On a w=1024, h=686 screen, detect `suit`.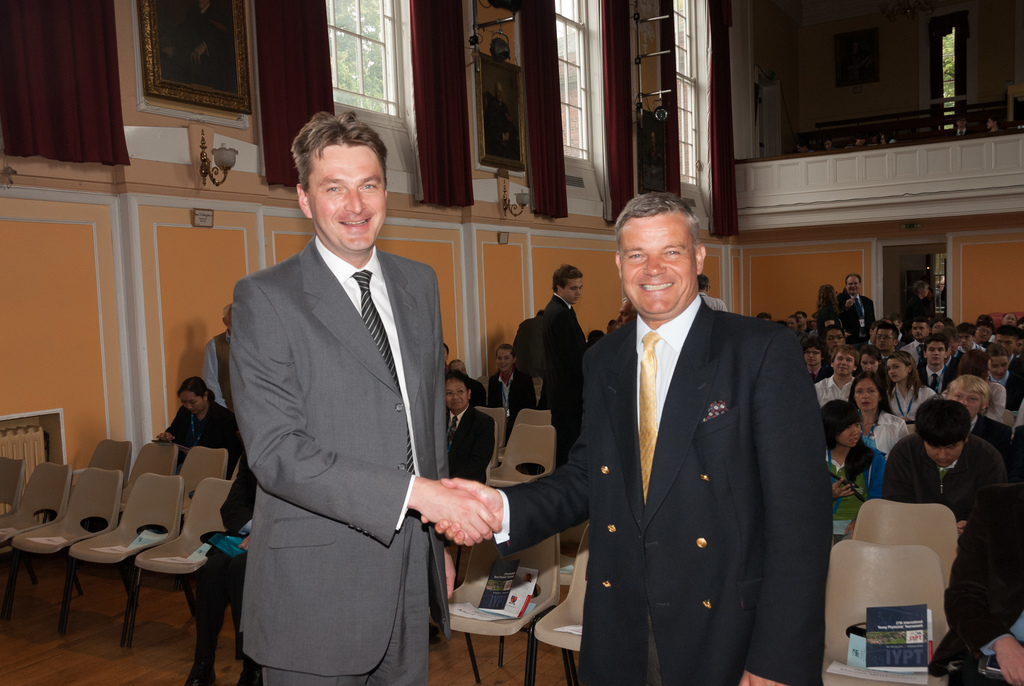
(881, 439, 1016, 666).
